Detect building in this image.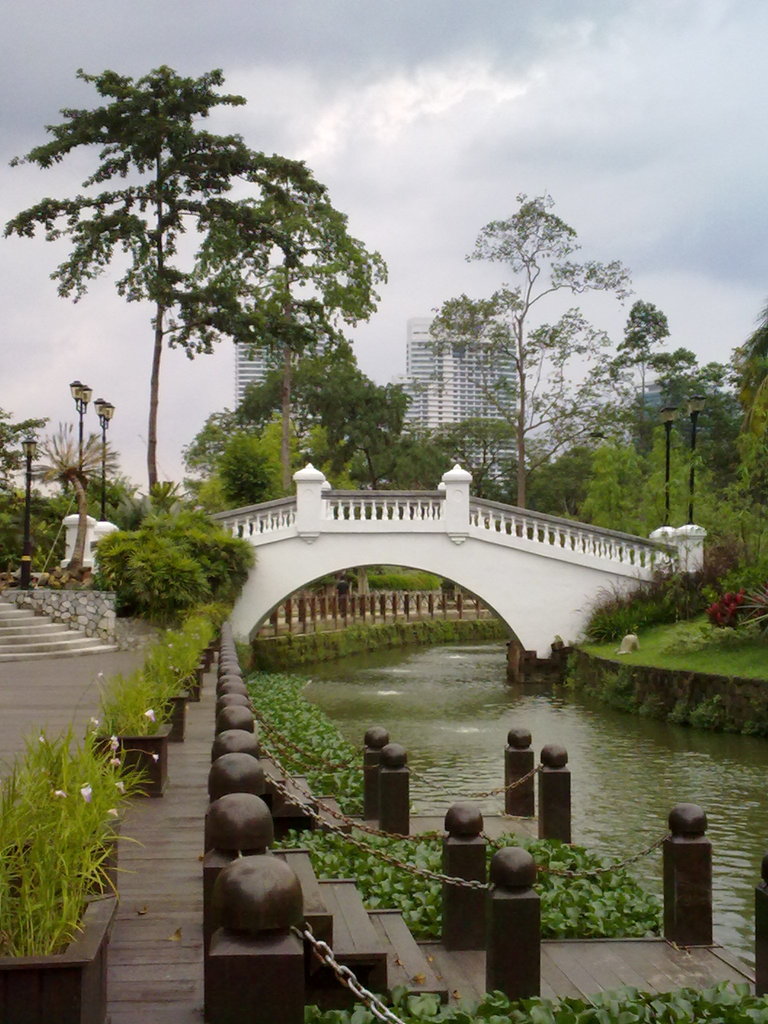
Detection: bbox(230, 309, 293, 397).
